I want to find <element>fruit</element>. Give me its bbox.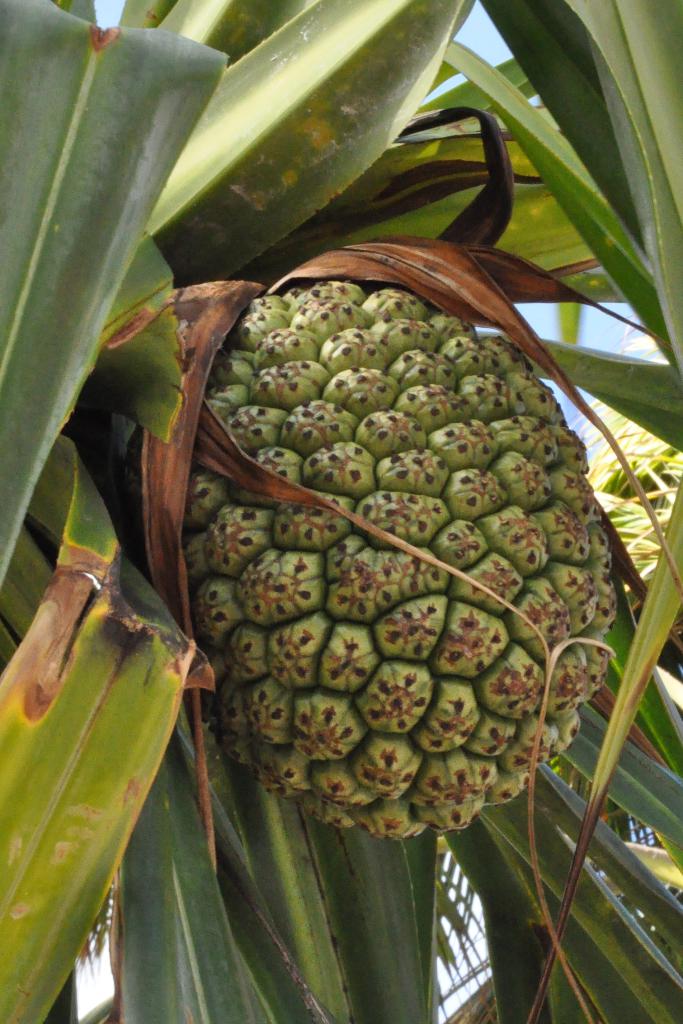
l=191, t=321, r=614, b=863.
